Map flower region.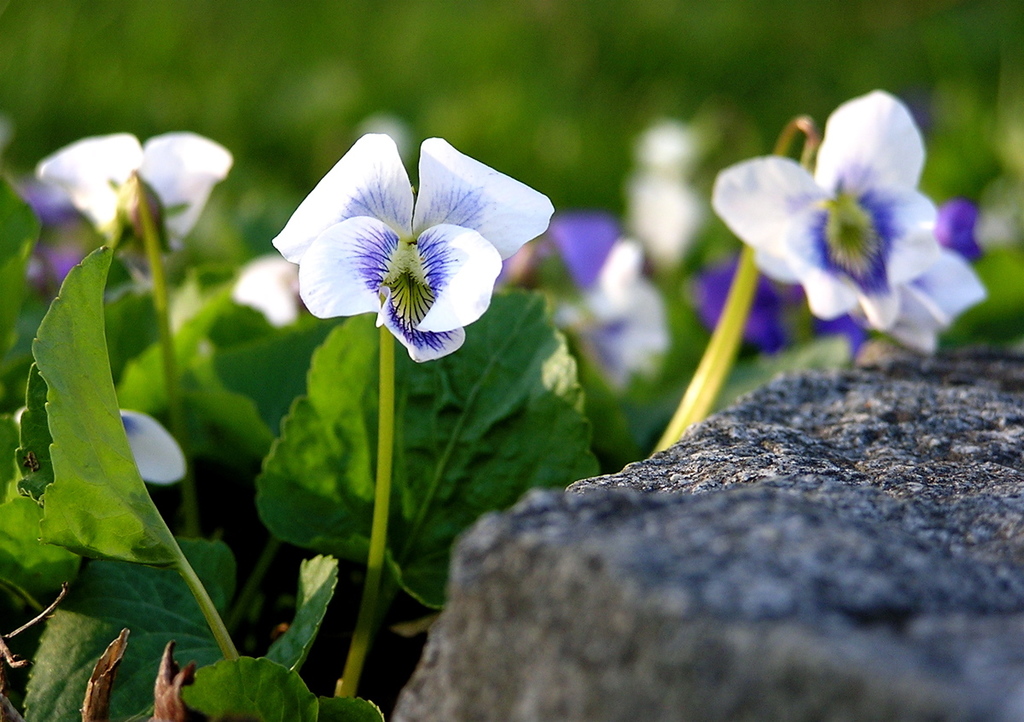
Mapped to box(294, 119, 563, 368).
